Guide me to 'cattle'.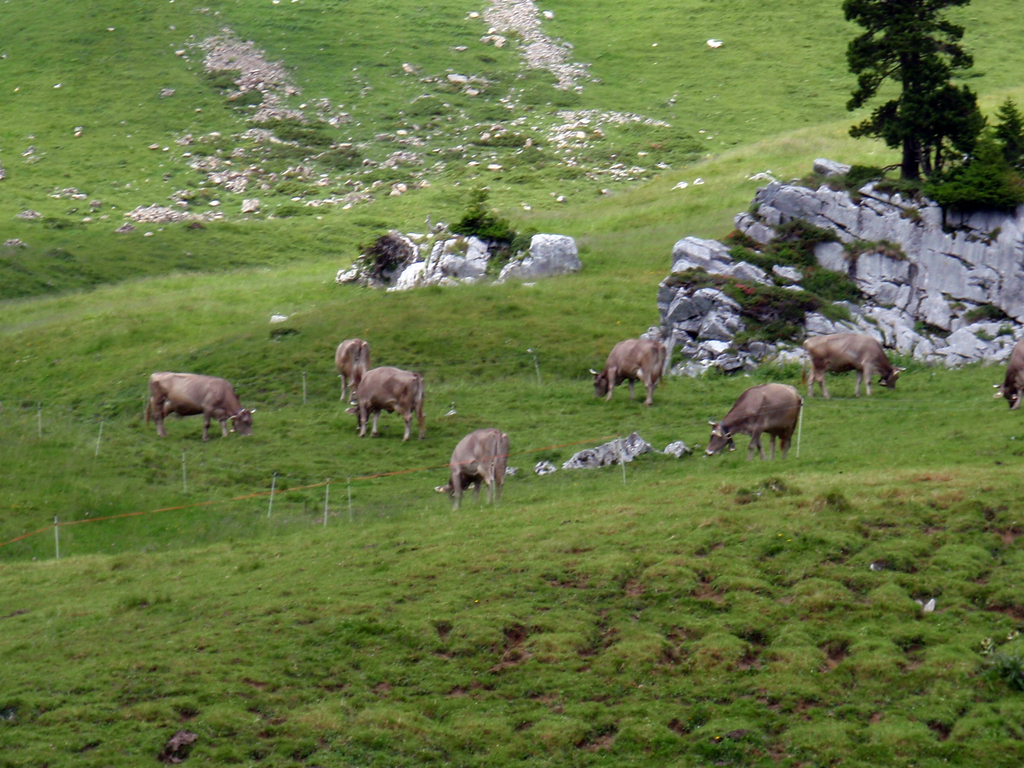
Guidance: (x1=440, y1=428, x2=514, y2=508).
